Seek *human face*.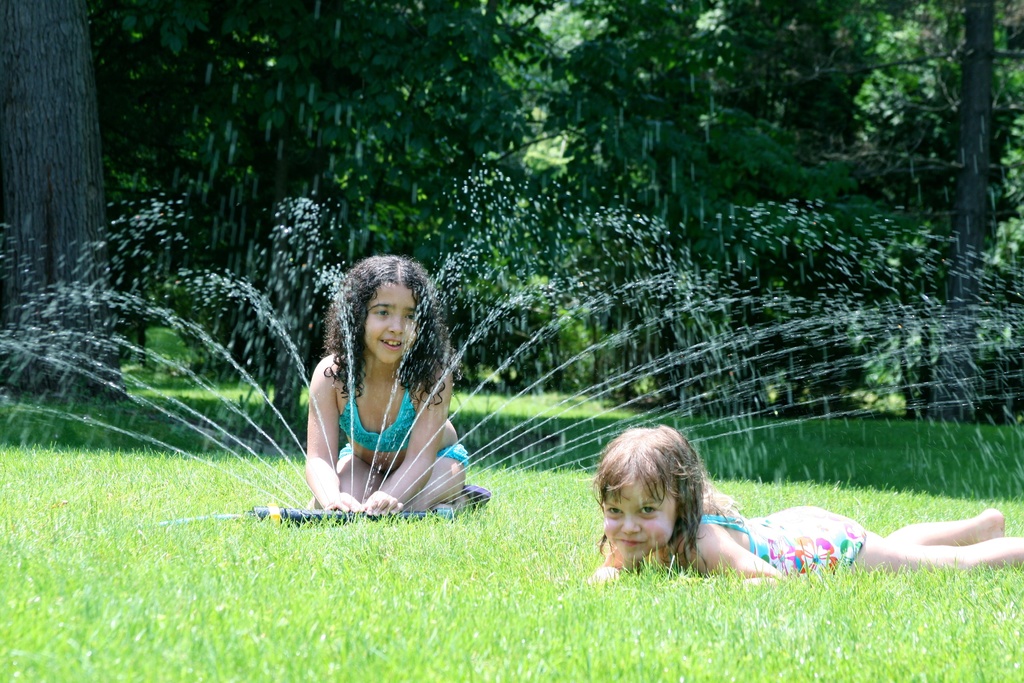
detection(600, 470, 680, 564).
